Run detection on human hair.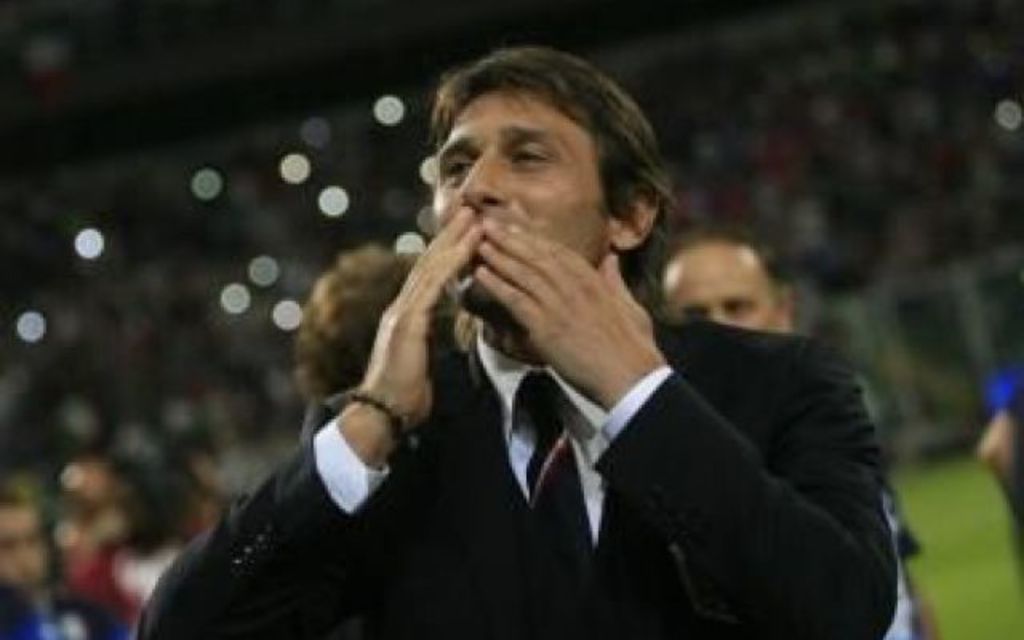
Result: x1=285 y1=229 x2=386 y2=427.
